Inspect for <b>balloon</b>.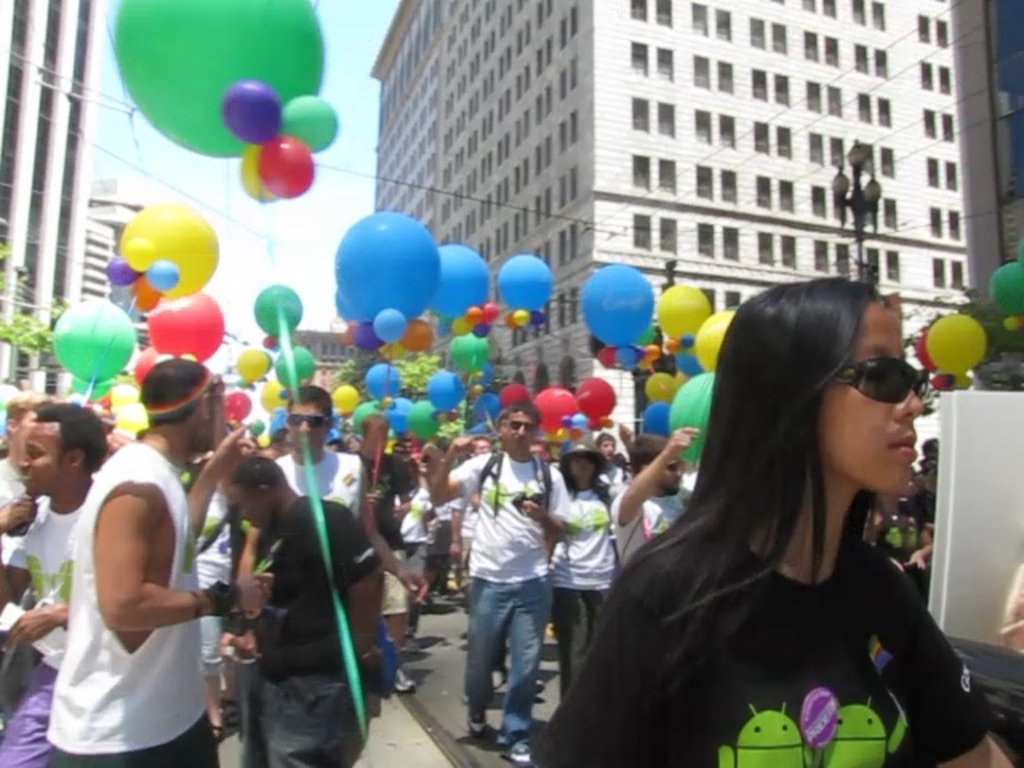
Inspection: box=[333, 293, 354, 326].
